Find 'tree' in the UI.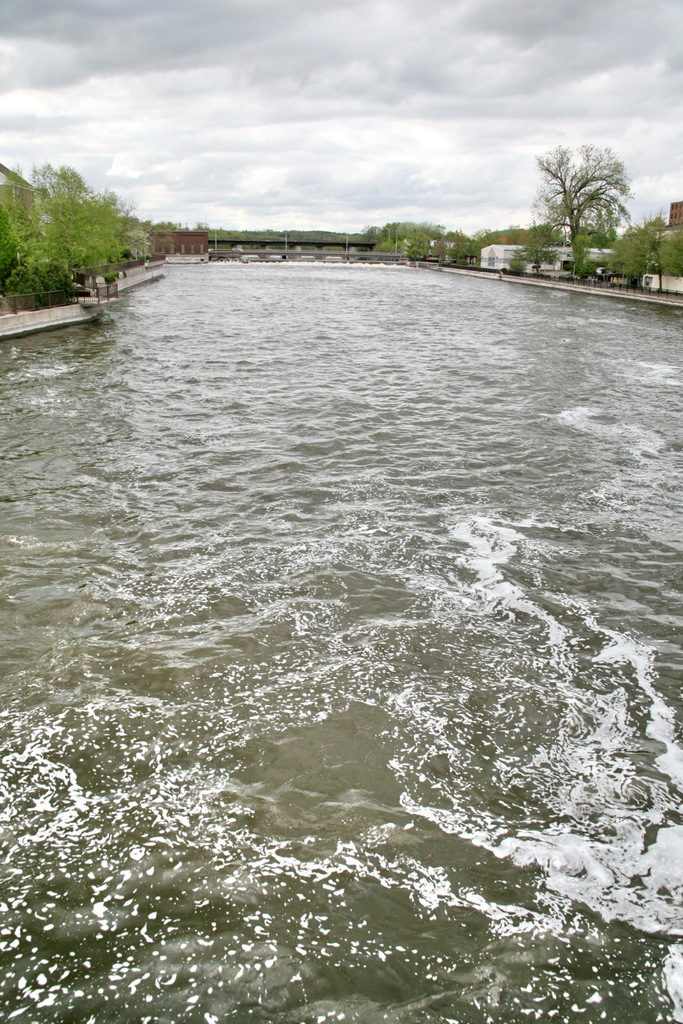
UI element at BBox(602, 213, 682, 286).
